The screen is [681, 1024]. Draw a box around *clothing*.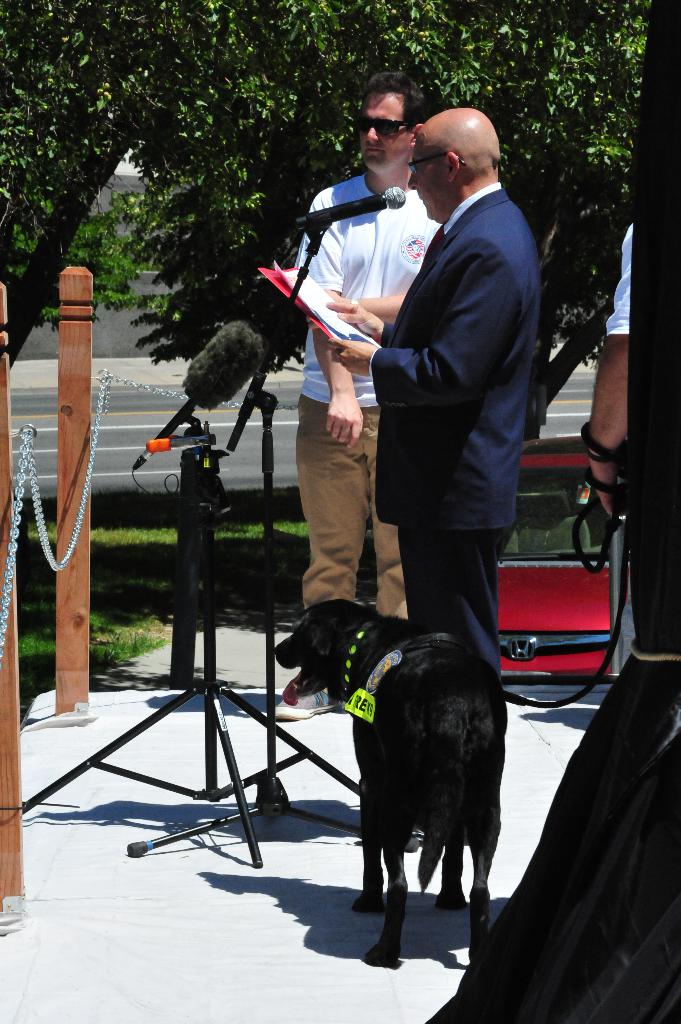
[294,176,439,619].
